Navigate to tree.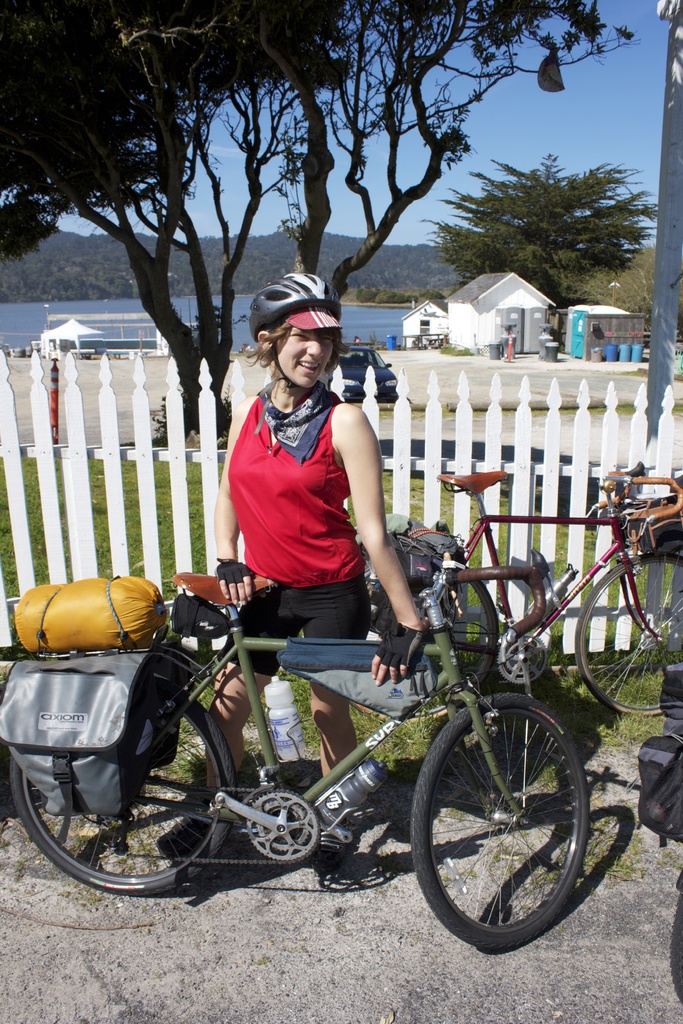
Navigation target: l=241, t=0, r=647, b=379.
